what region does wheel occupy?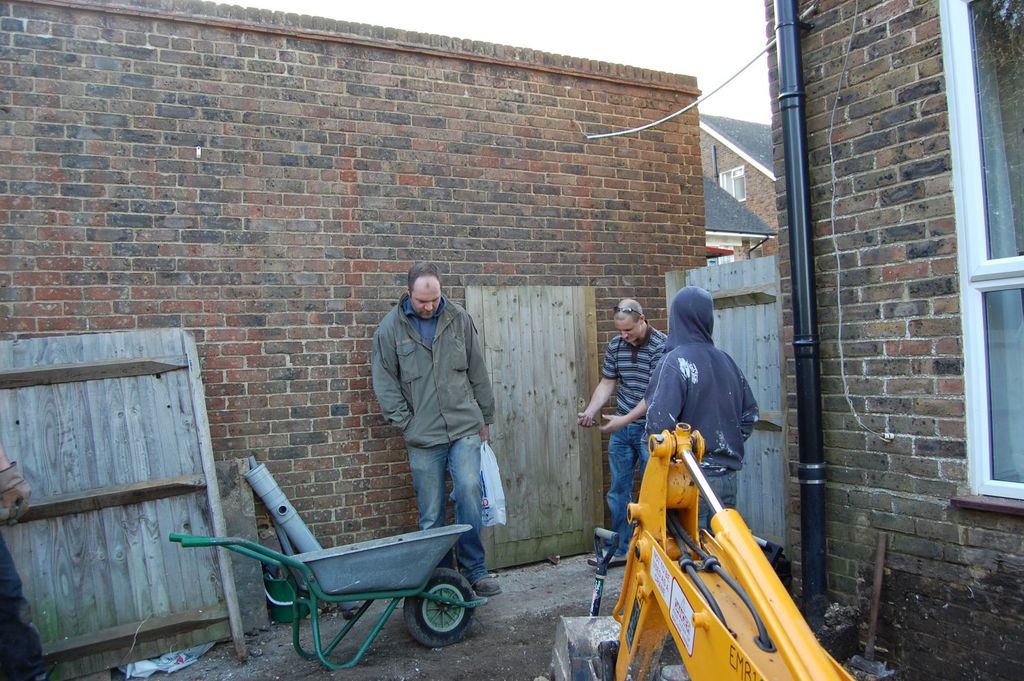
select_region(406, 588, 479, 657).
